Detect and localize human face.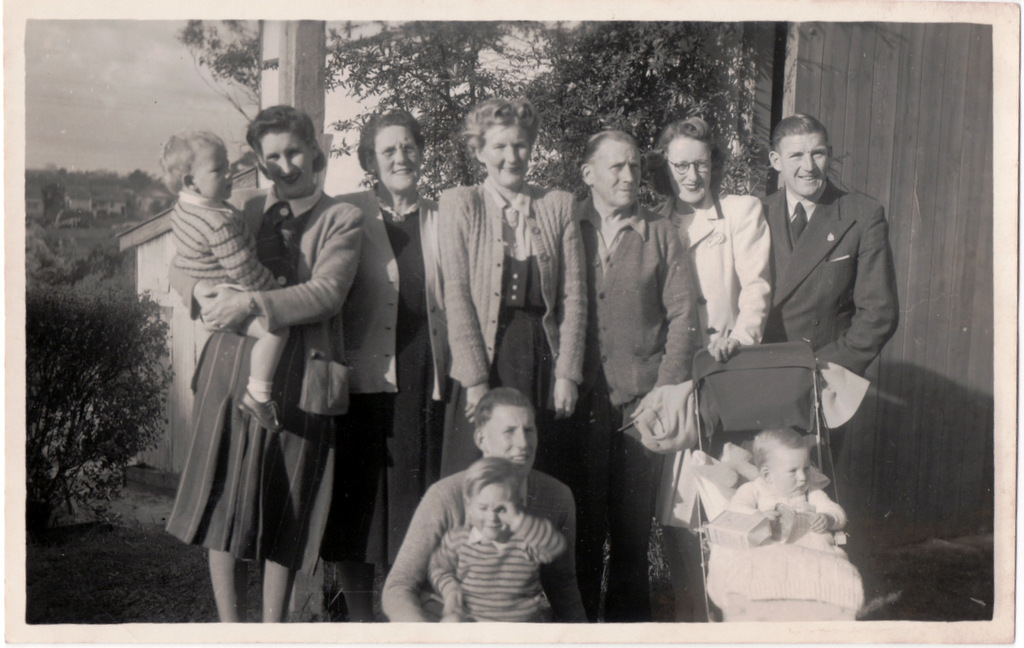
Localized at 259:133:316:198.
